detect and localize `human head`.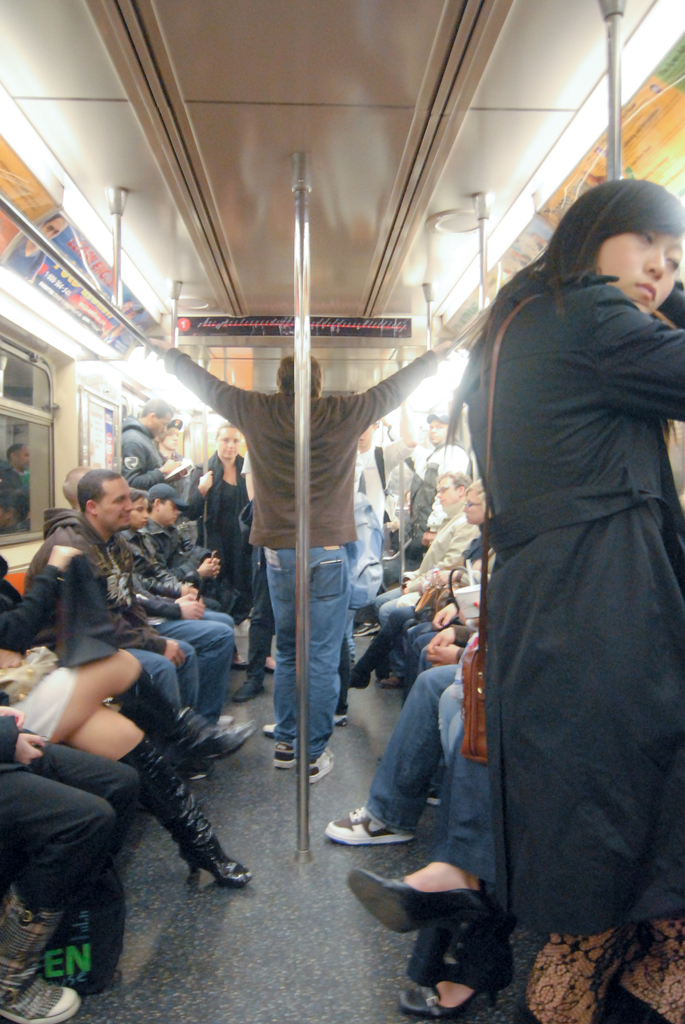
Localized at (left=129, top=488, right=146, bottom=527).
